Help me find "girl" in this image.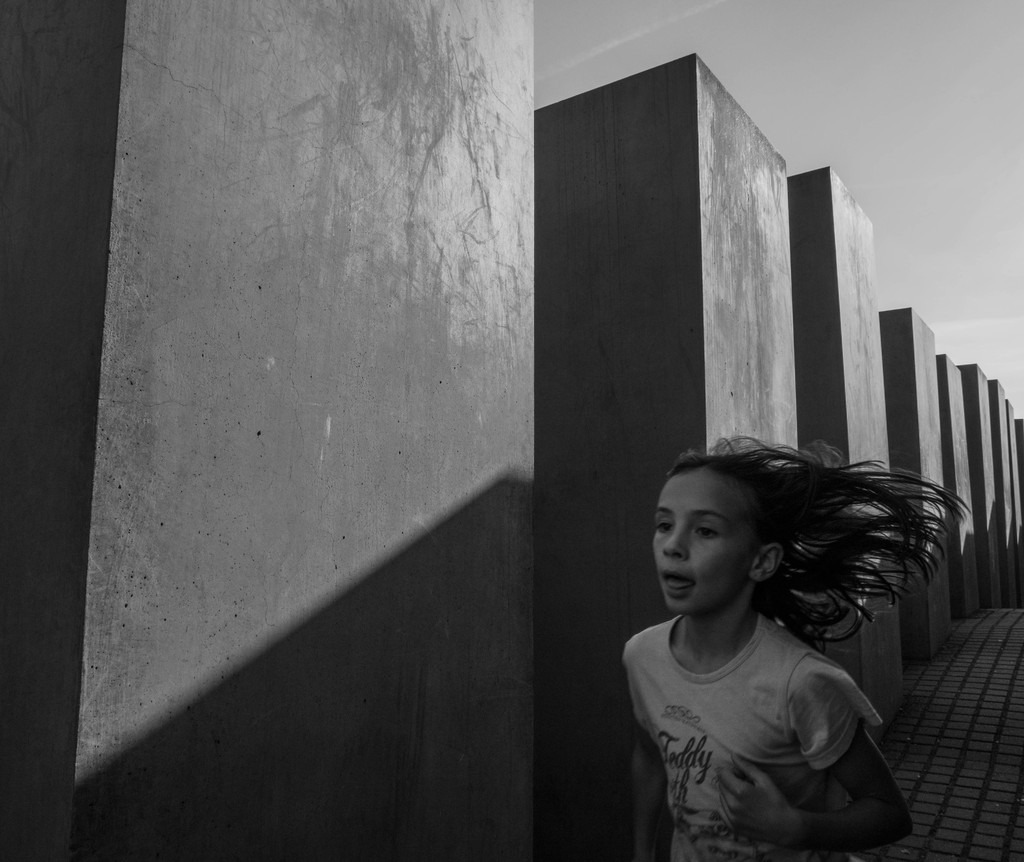
Found it: bbox=(590, 424, 956, 859).
